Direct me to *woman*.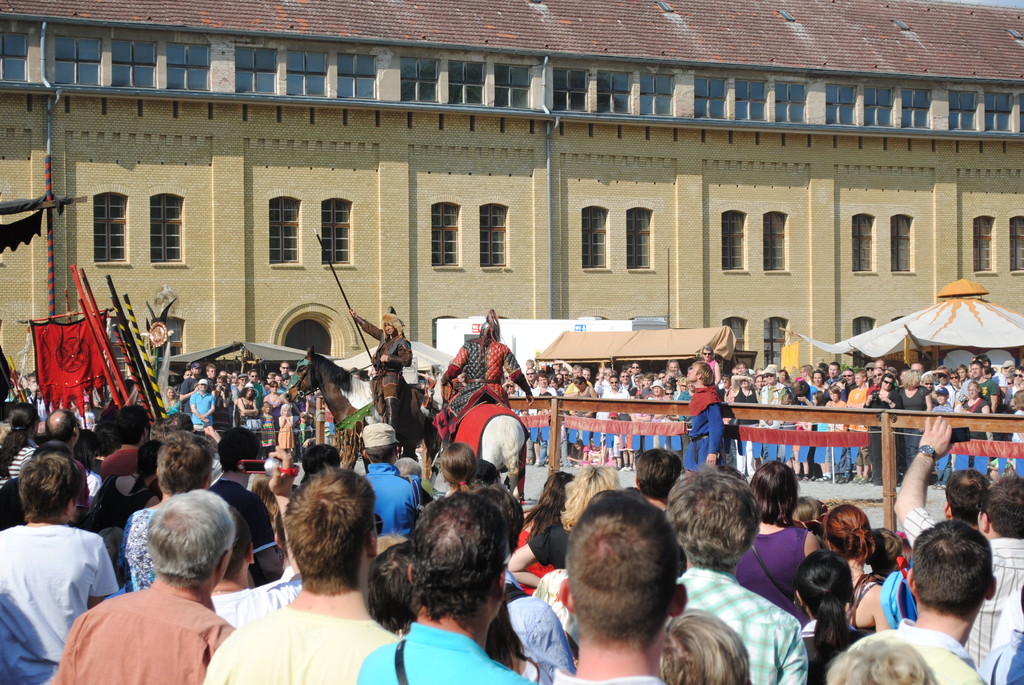
Direction: box(1010, 365, 1023, 395).
